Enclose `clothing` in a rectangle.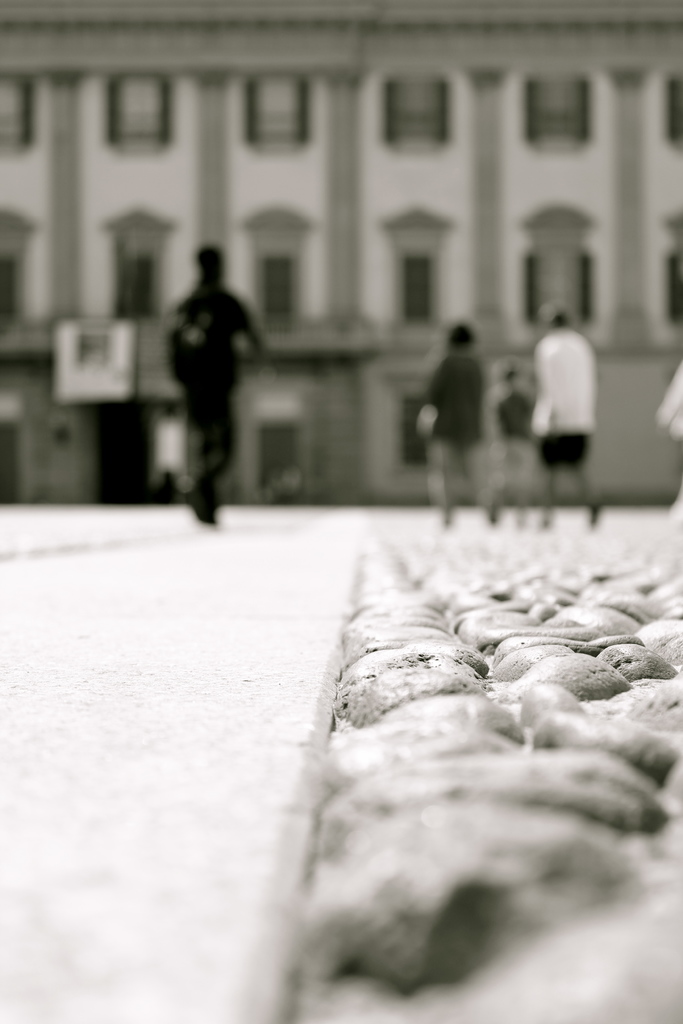
<bbox>418, 351, 494, 520</bbox>.
